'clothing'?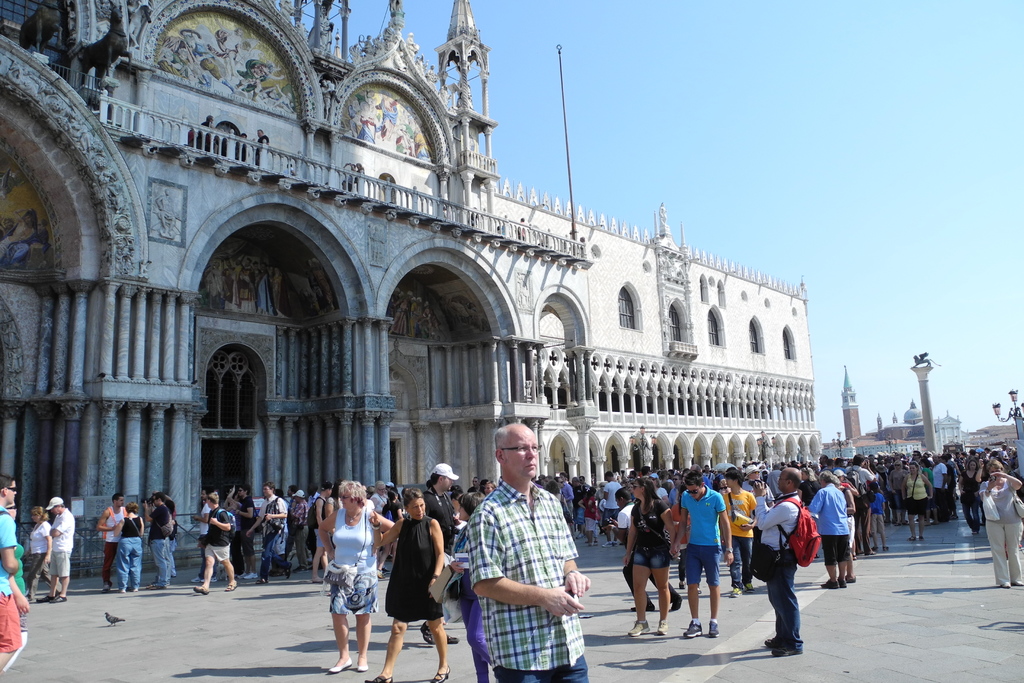
box=[148, 493, 184, 593]
